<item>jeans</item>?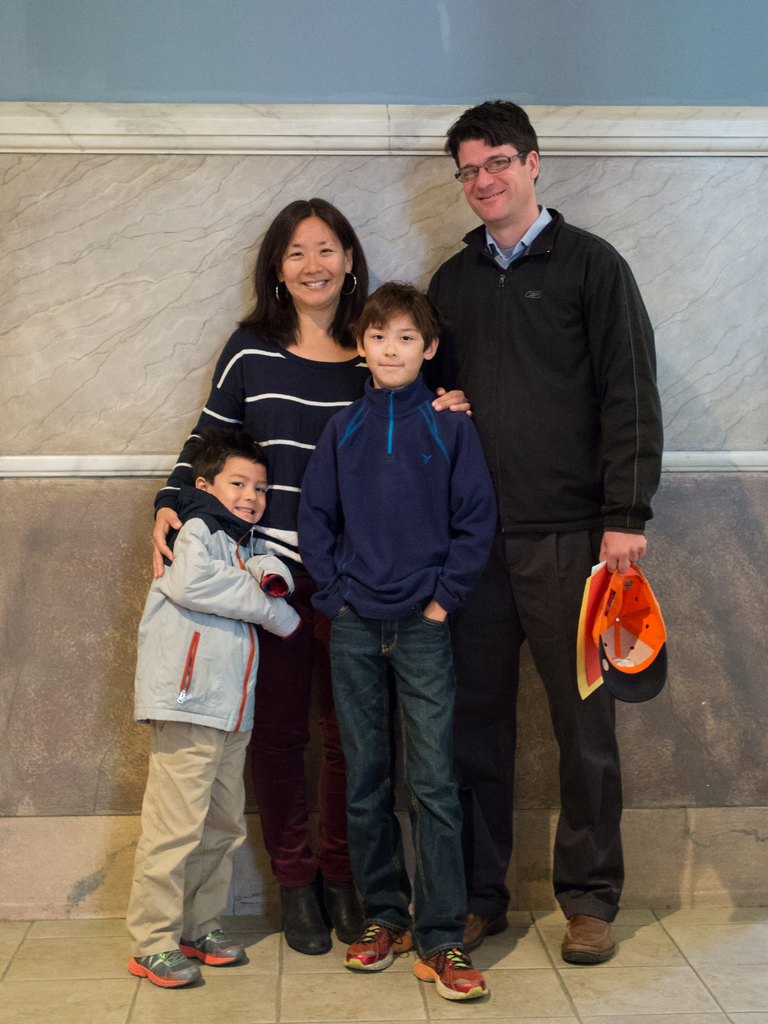
[120, 724, 255, 960]
